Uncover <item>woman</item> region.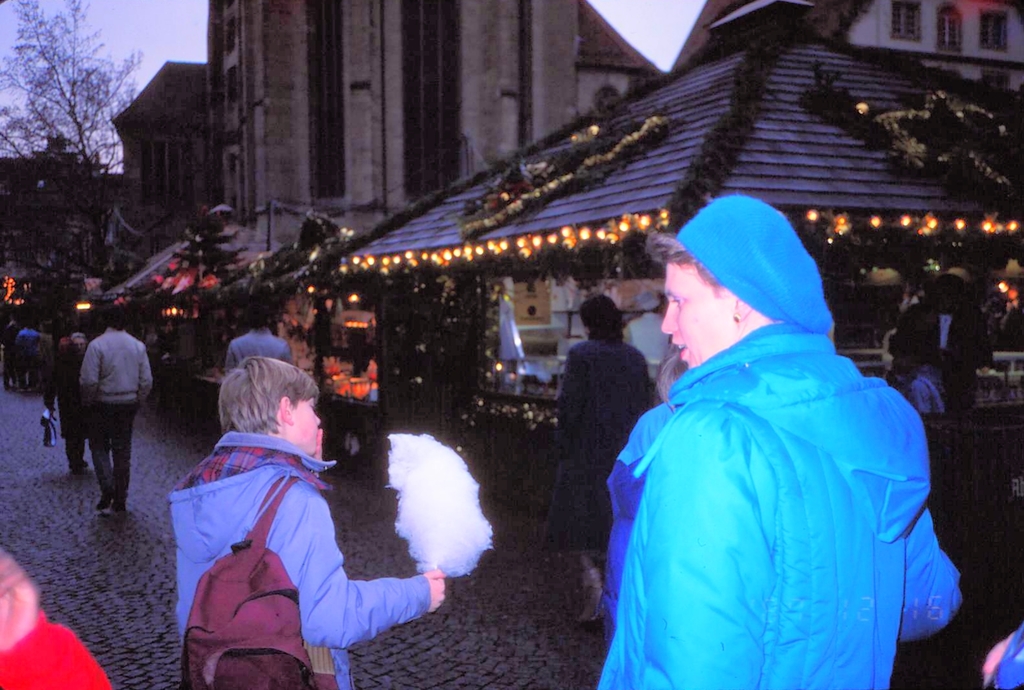
Uncovered: (left=547, top=284, right=664, bottom=633).
